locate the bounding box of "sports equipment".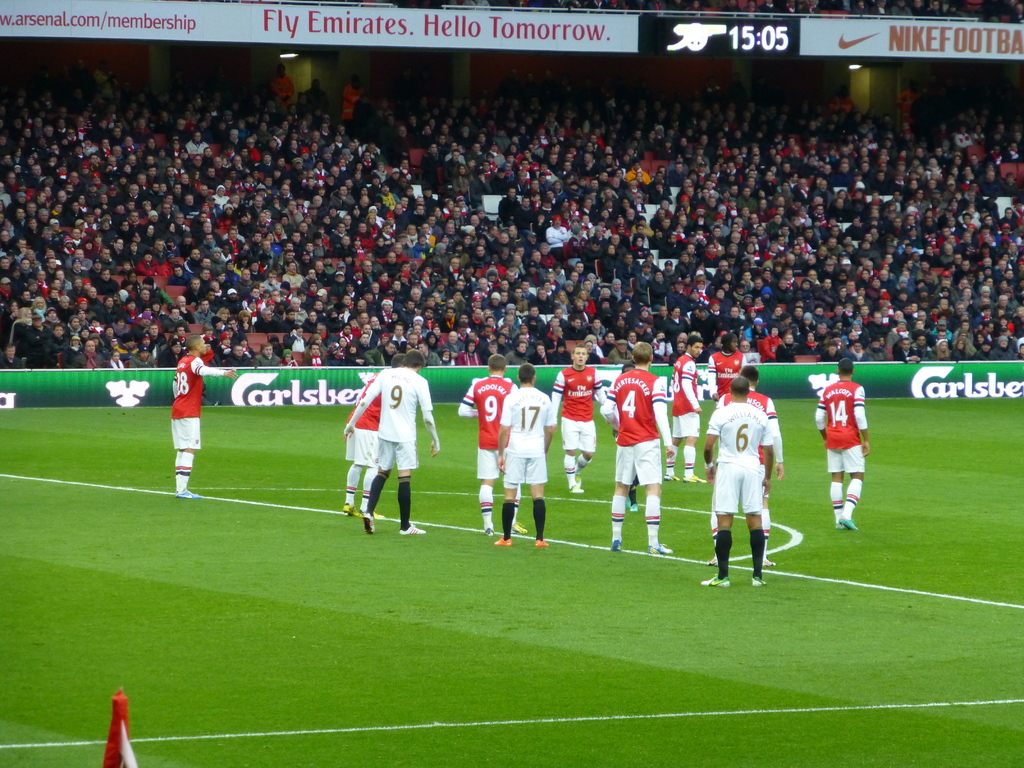
Bounding box: <region>751, 575, 769, 584</region>.
